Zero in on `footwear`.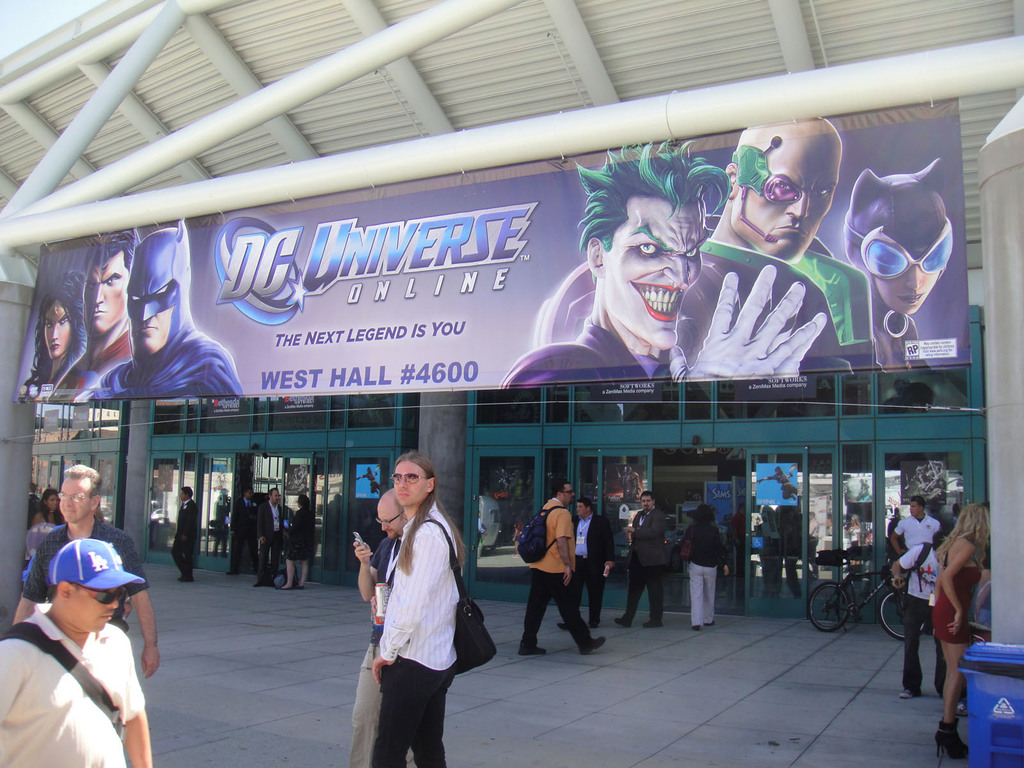
Zeroed in: <box>556,618,568,634</box>.
